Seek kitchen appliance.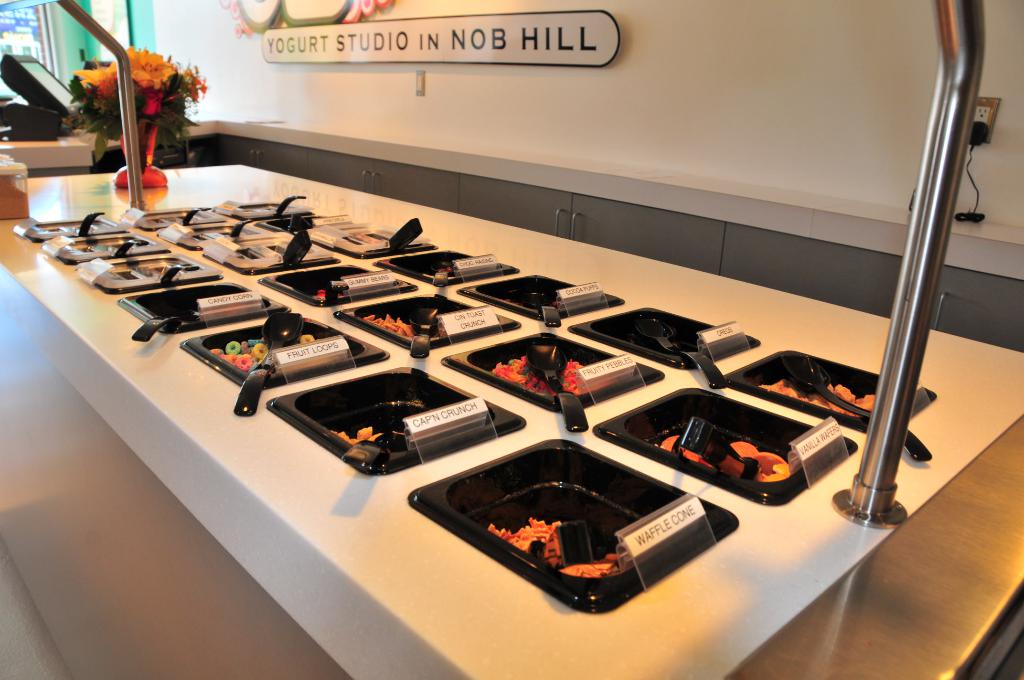
x1=16 y1=202 x2=323 y2=259.
